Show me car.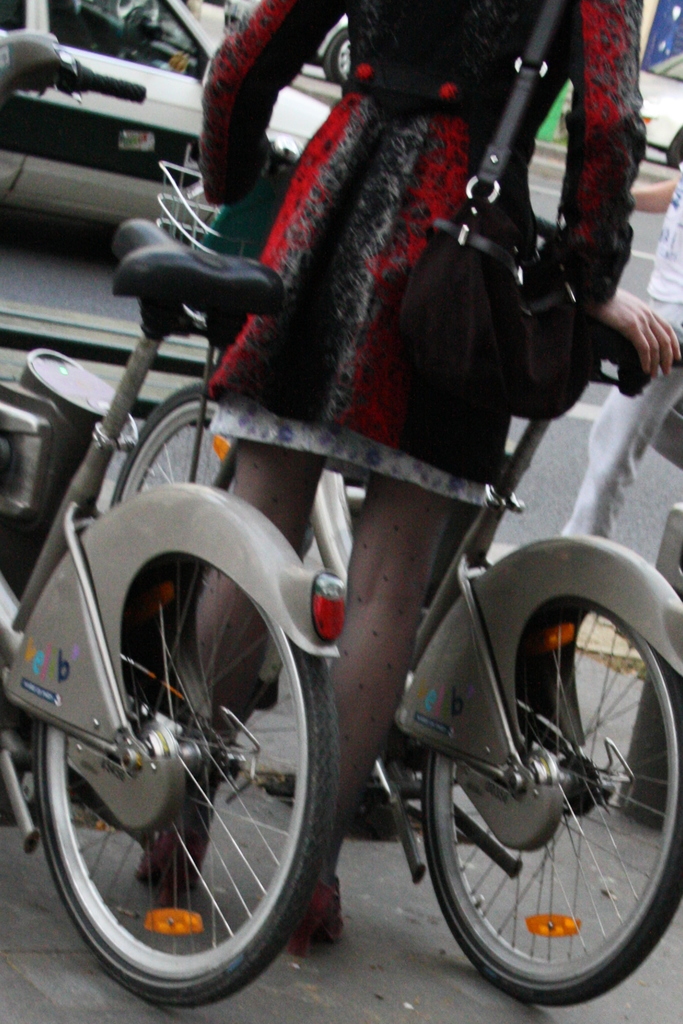
car is here: (0, 0, 335, 241).
